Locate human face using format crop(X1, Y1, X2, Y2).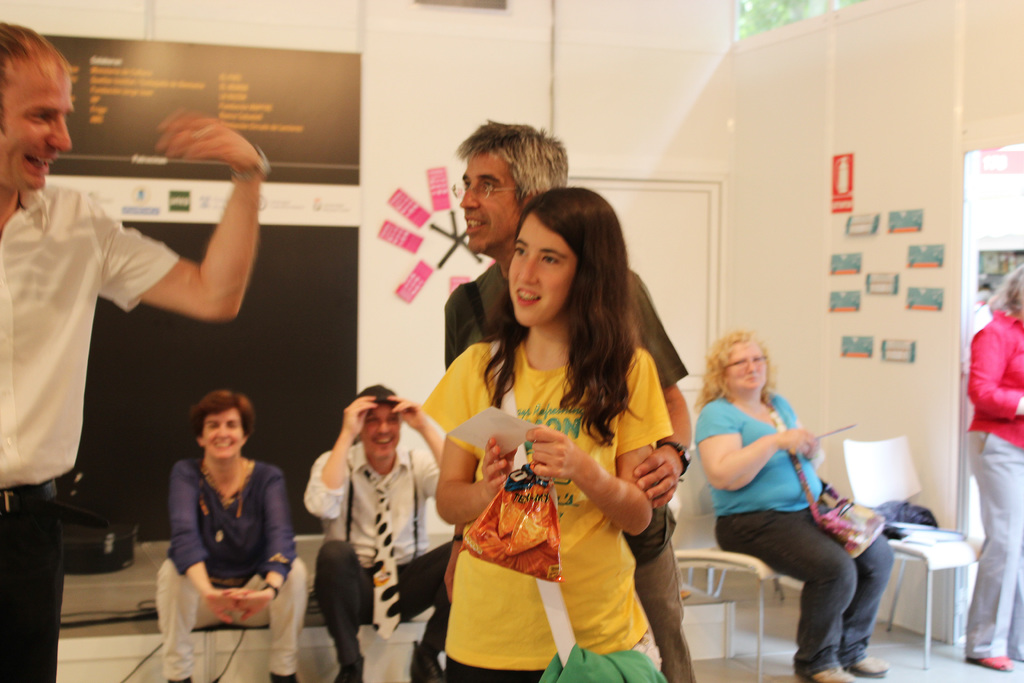
crop(363, 403, 401, 461).
